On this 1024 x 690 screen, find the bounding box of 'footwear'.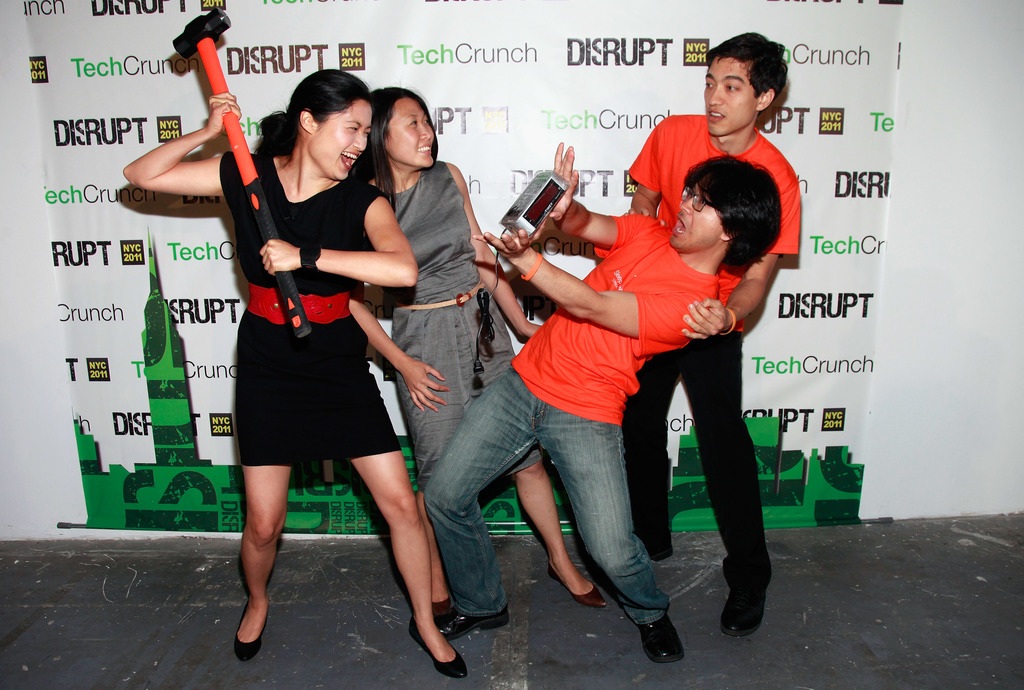
Bounding box: (549, 563, 605, 606).
